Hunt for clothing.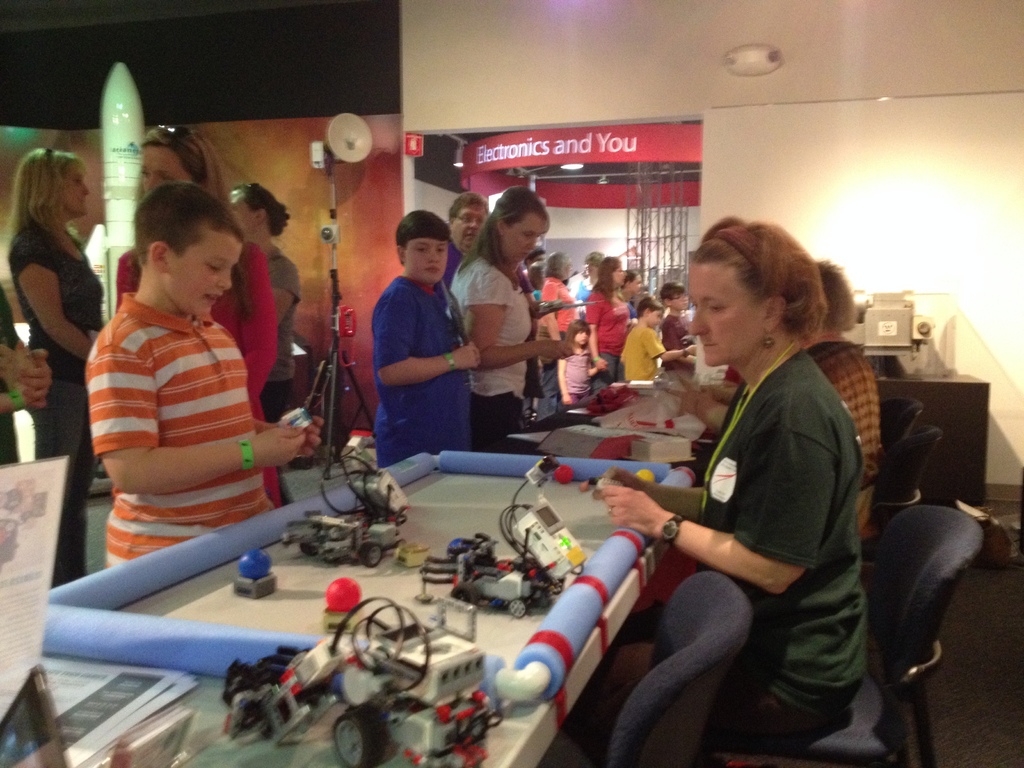
Hunted down at 707:355:876:766.
